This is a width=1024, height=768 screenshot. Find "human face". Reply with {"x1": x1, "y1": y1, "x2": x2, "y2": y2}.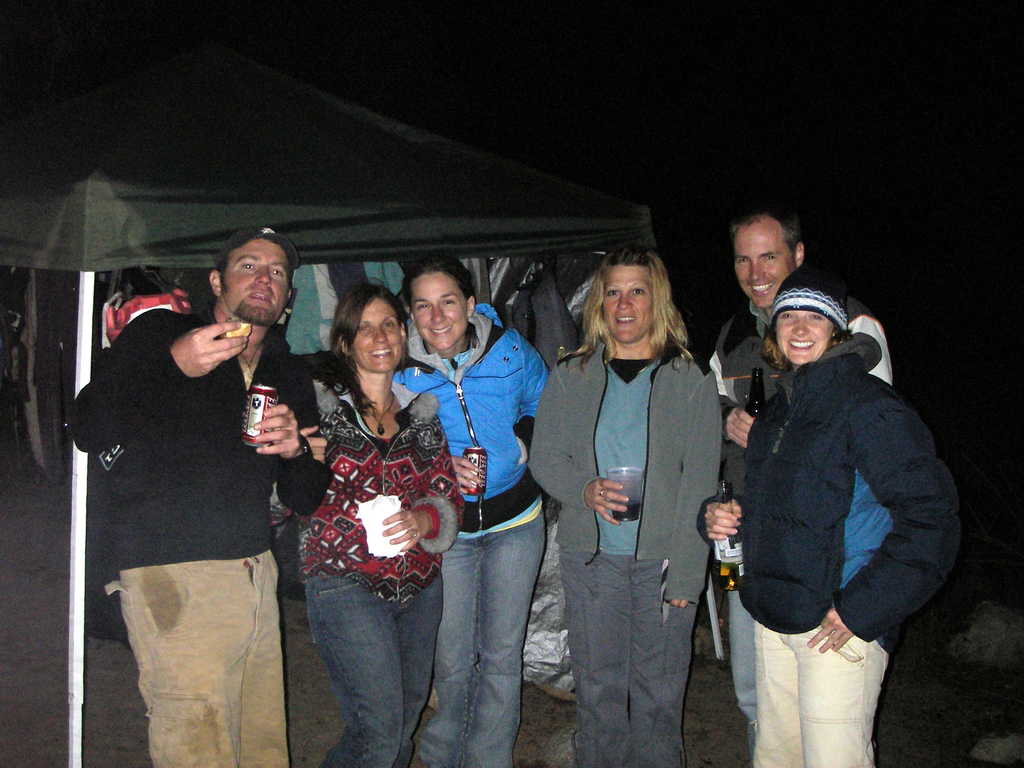
{"x1": 734, "y1": 218, "x2": 795, "y2": 310}.
